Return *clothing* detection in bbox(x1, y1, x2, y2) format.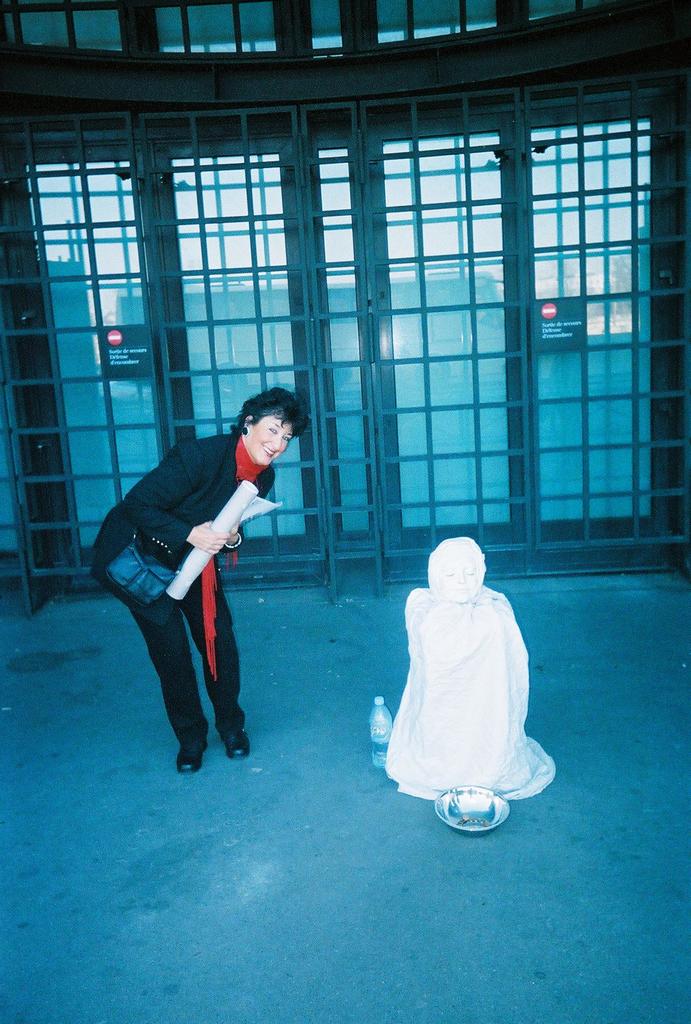
bbox(97, 445, 267, 784).
